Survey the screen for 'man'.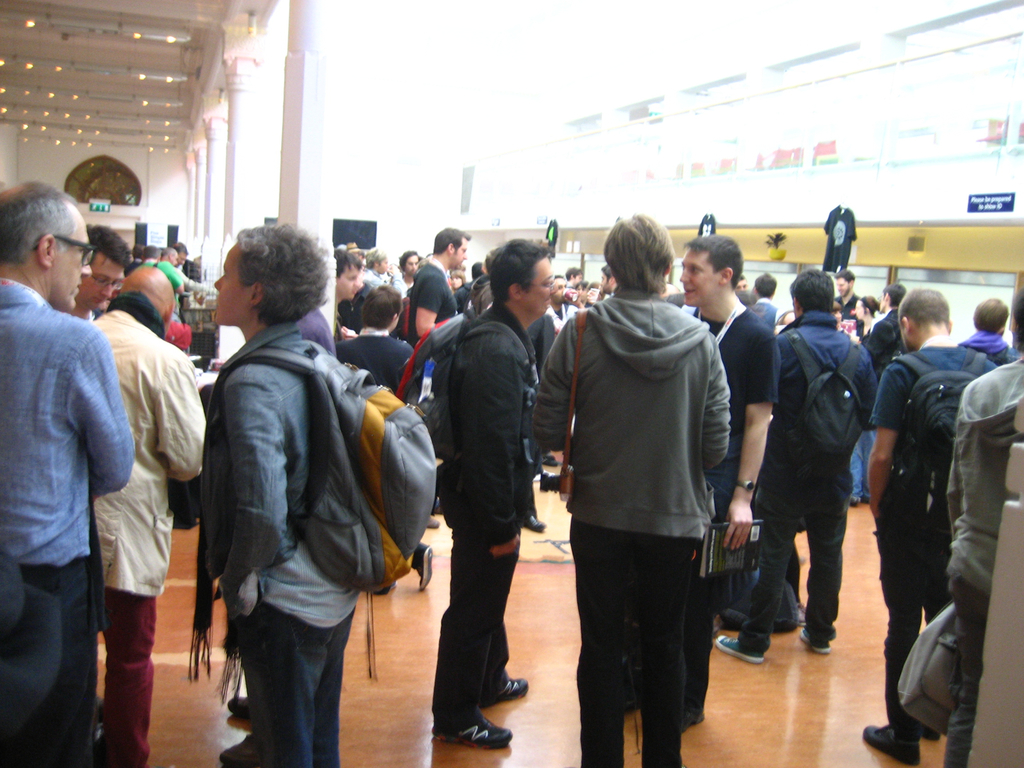
Survey found: BBox(413, 217, 474, 369).
